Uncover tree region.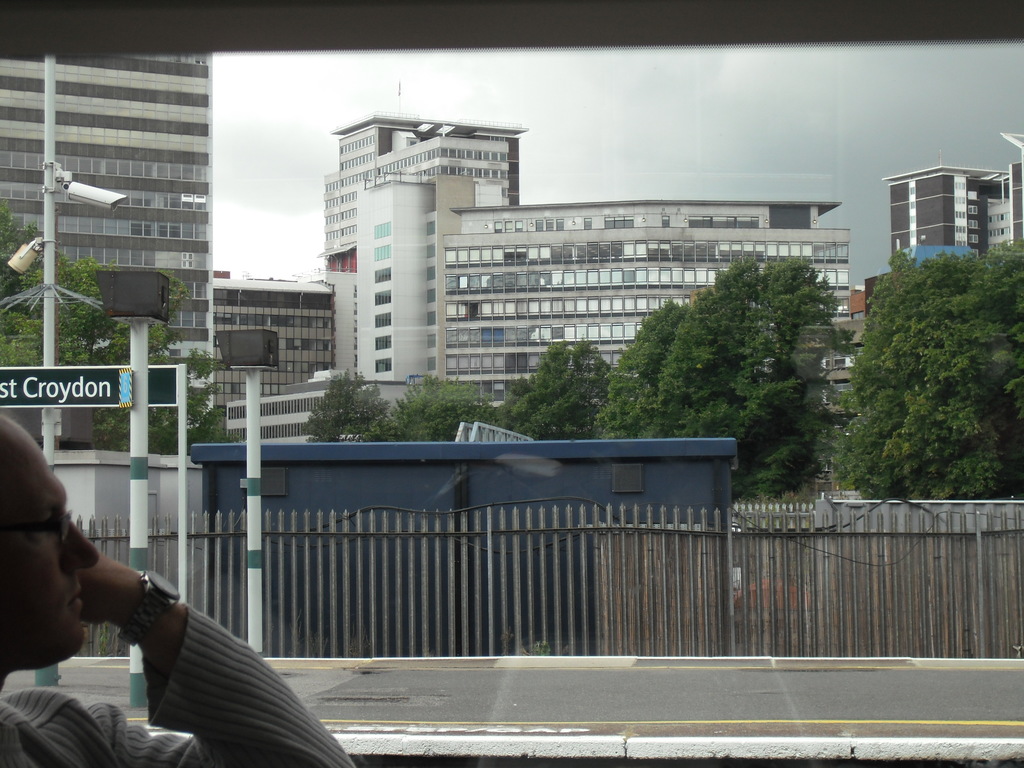
Uncovered: 595, 256, 860, 503.
